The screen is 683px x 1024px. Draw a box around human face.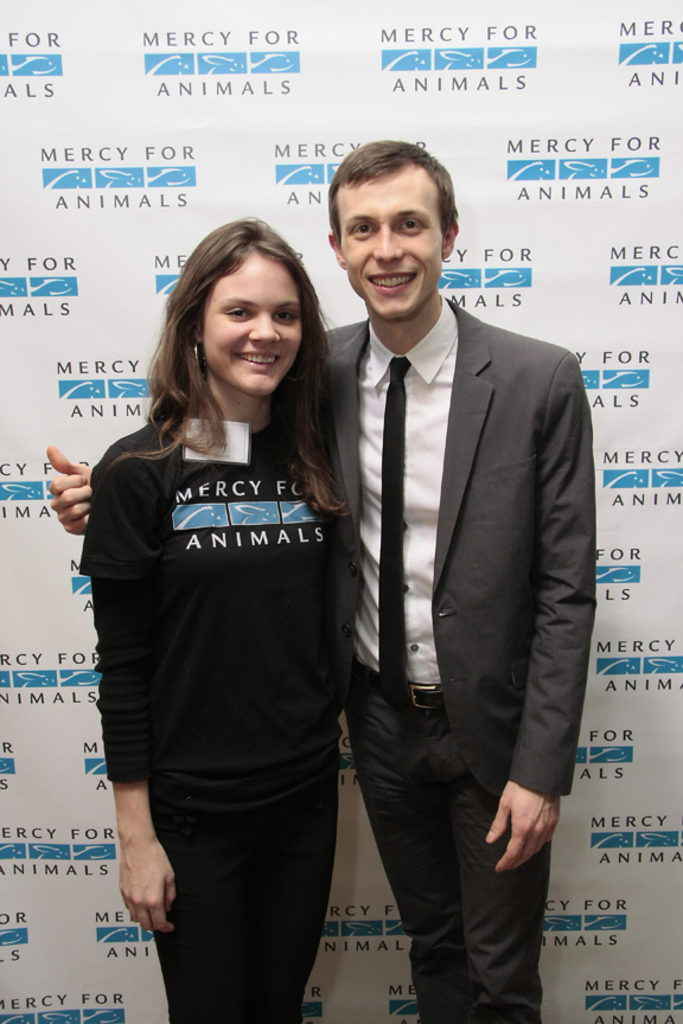
l=340, t=174, r=446, b=319.
